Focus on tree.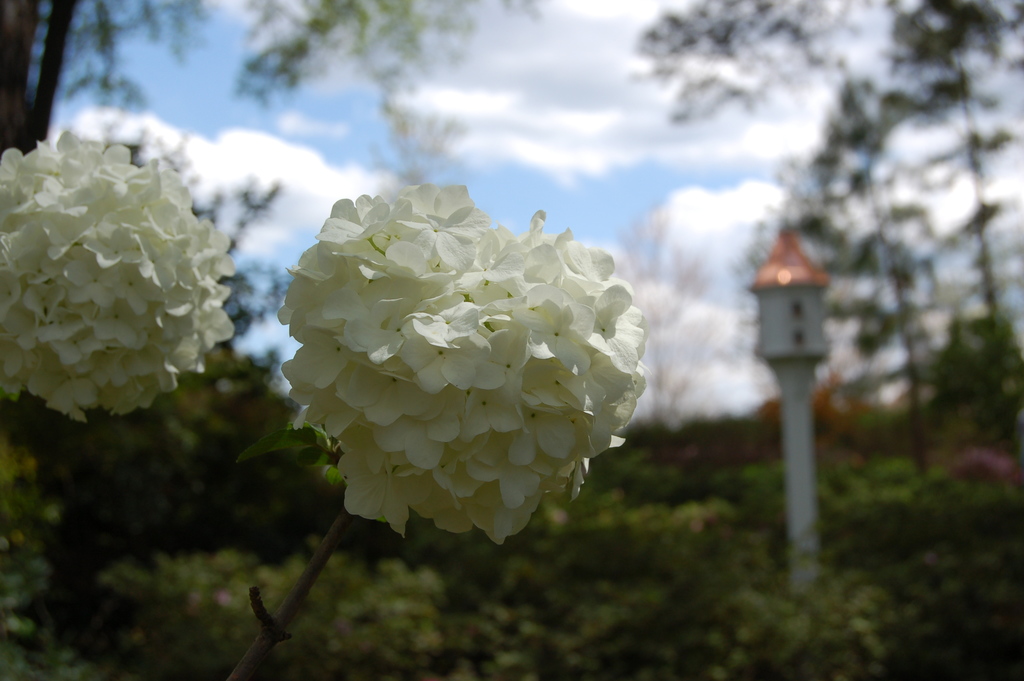
Focused at 739:69:985:554.
